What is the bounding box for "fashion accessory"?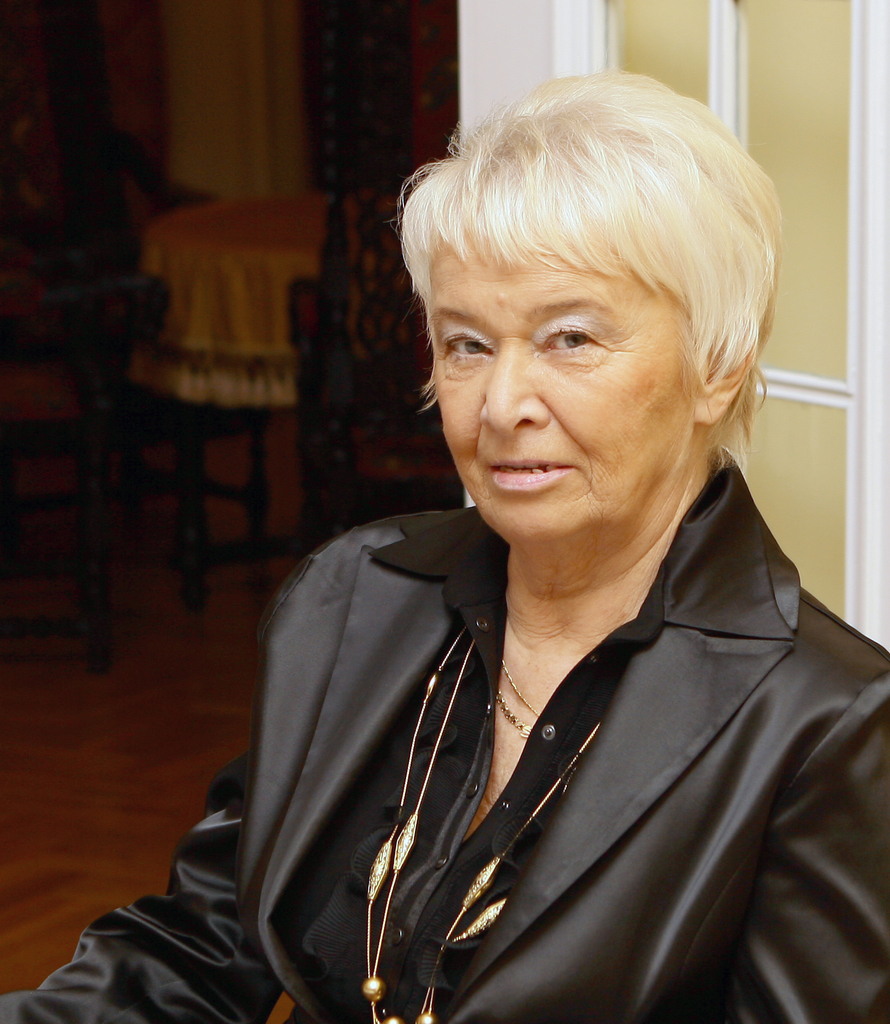
crop(498, 642, 547, 737).
